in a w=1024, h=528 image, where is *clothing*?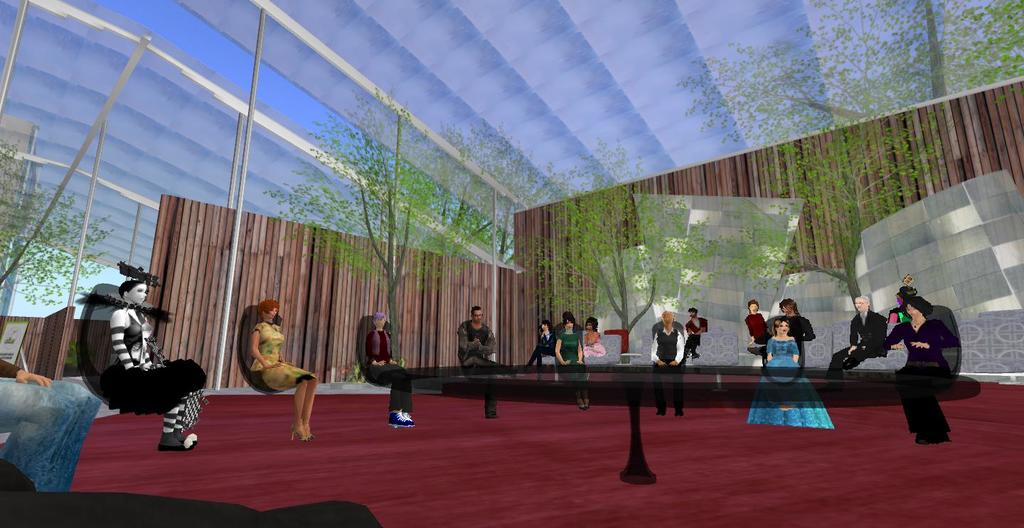
(x1=749, y1=335, x2=833, y2=430).
